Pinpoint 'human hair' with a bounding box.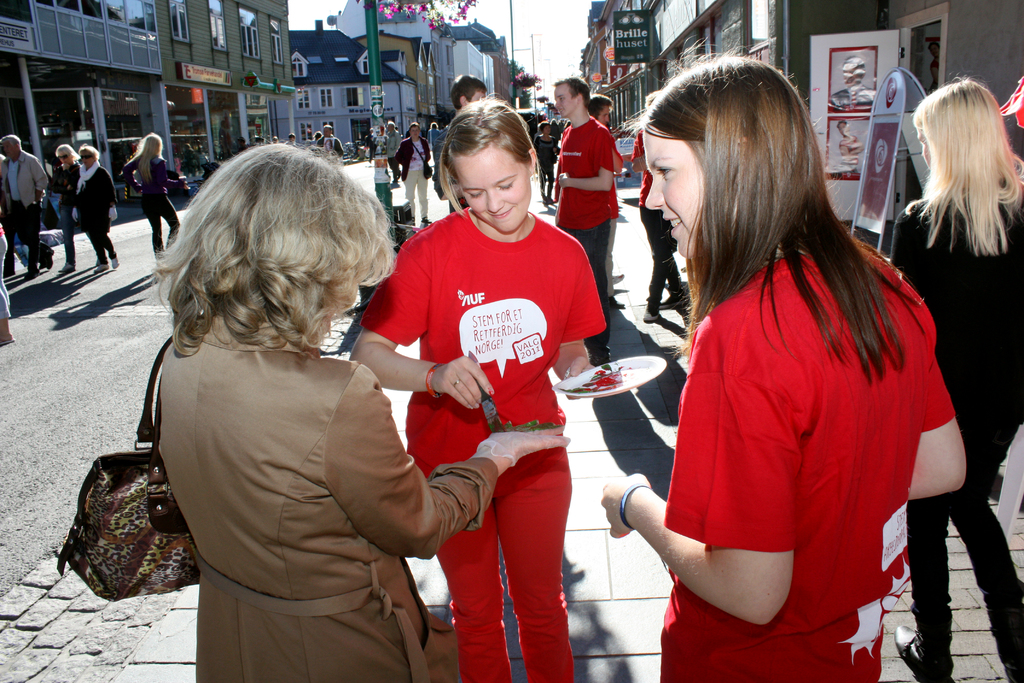
[left=436, top=105, right=548, bottom=223].
